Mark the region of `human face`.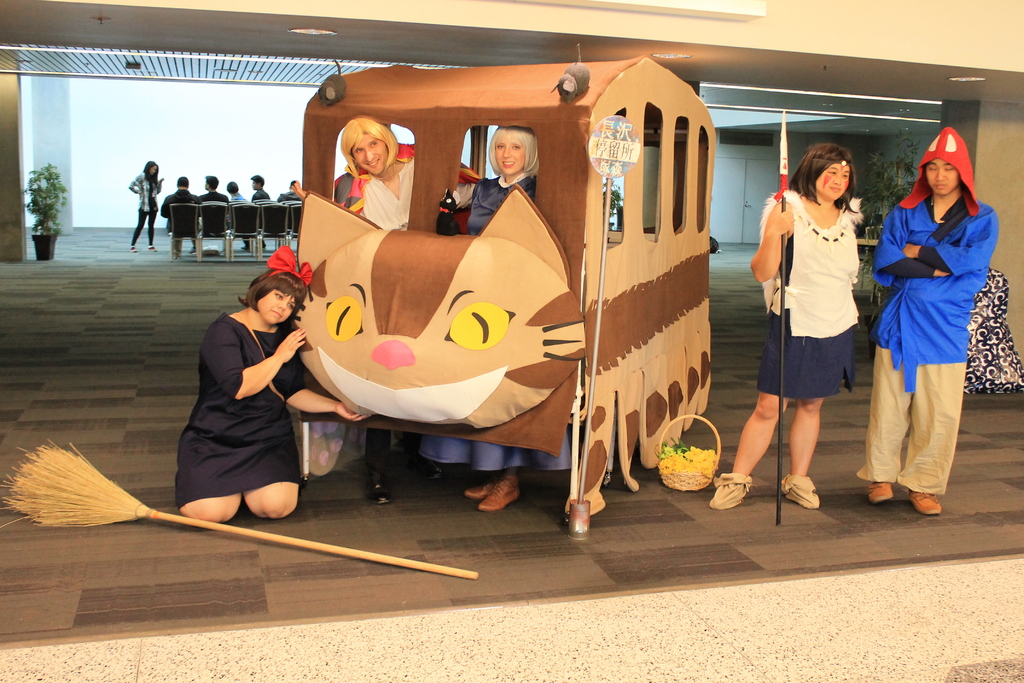
Region: [257,292,298,327].
